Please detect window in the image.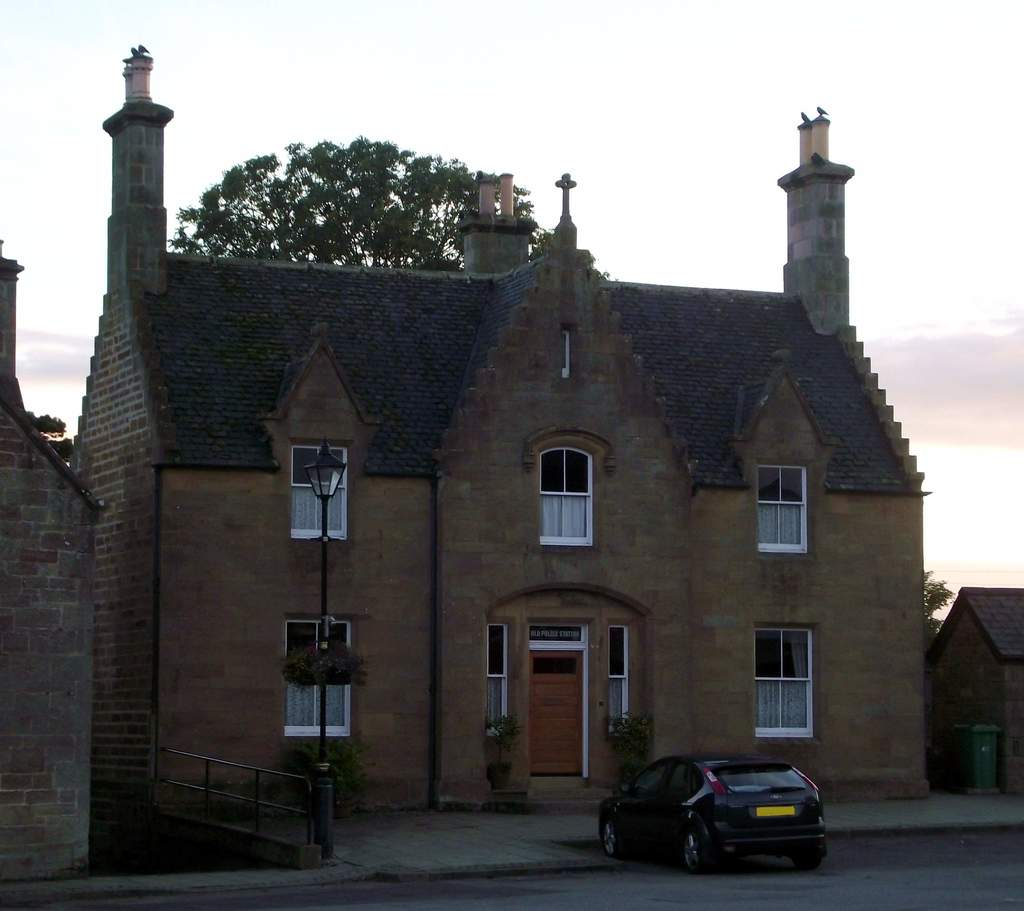
<box>490,625,513,736</box>.
